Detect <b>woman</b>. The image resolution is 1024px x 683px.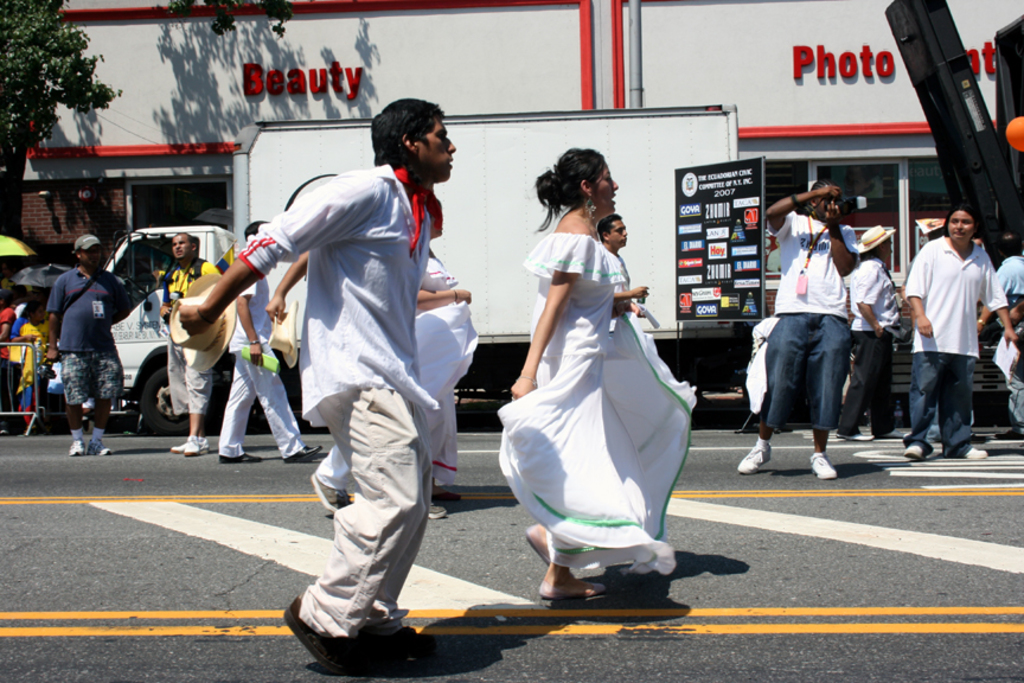
Rect(321, 198, 472, 525).
